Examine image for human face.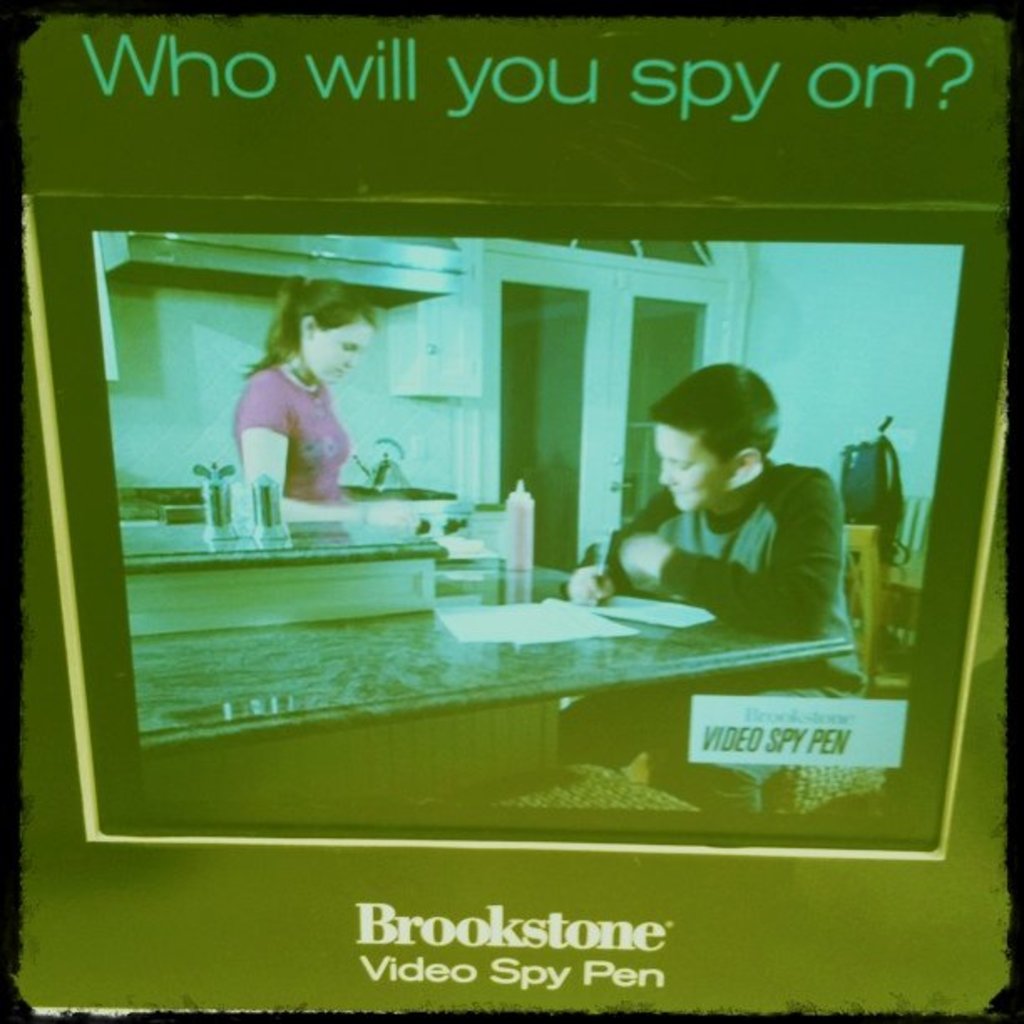
Examination result: 653 425 733 515.
